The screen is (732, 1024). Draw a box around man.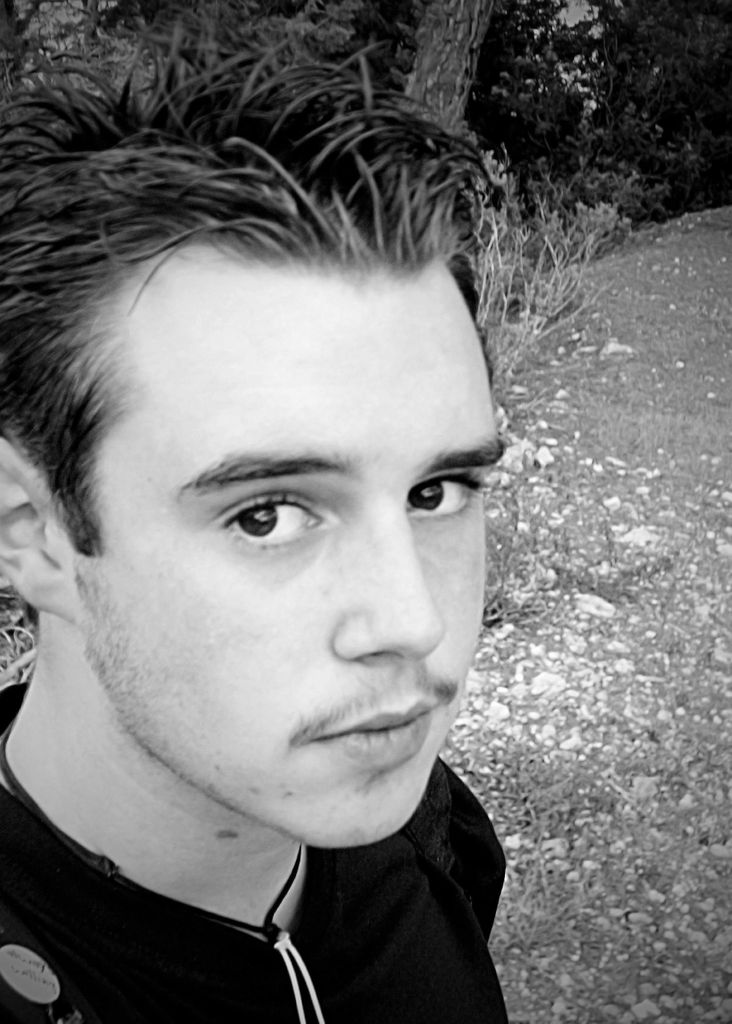
l=0, t=45, r=519, b=1023.
